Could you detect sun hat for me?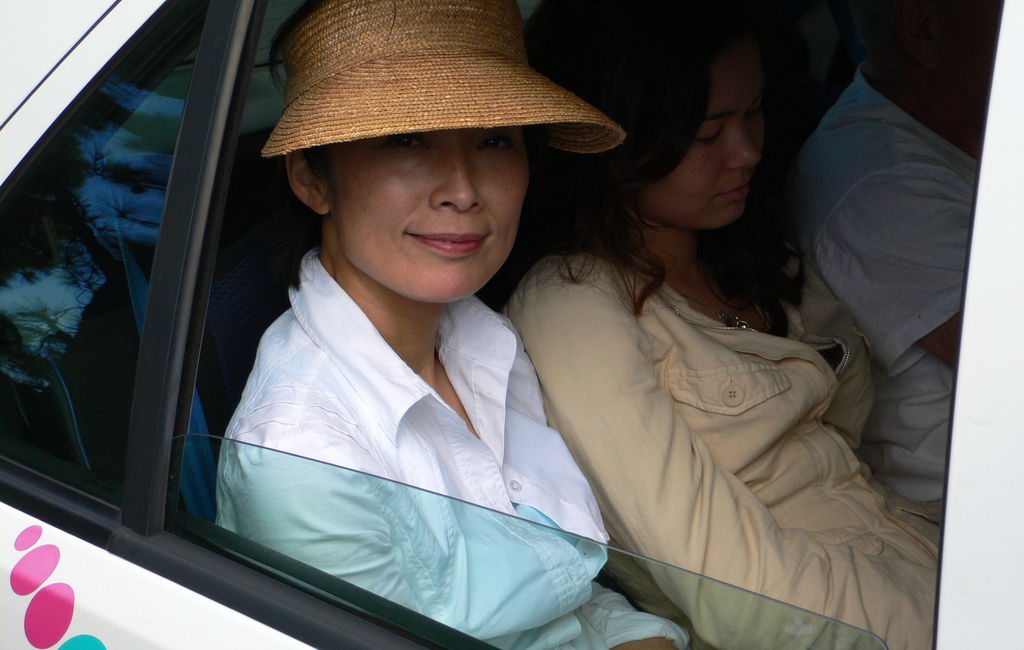
Detection result: crop(257, 0, 628, 172).
